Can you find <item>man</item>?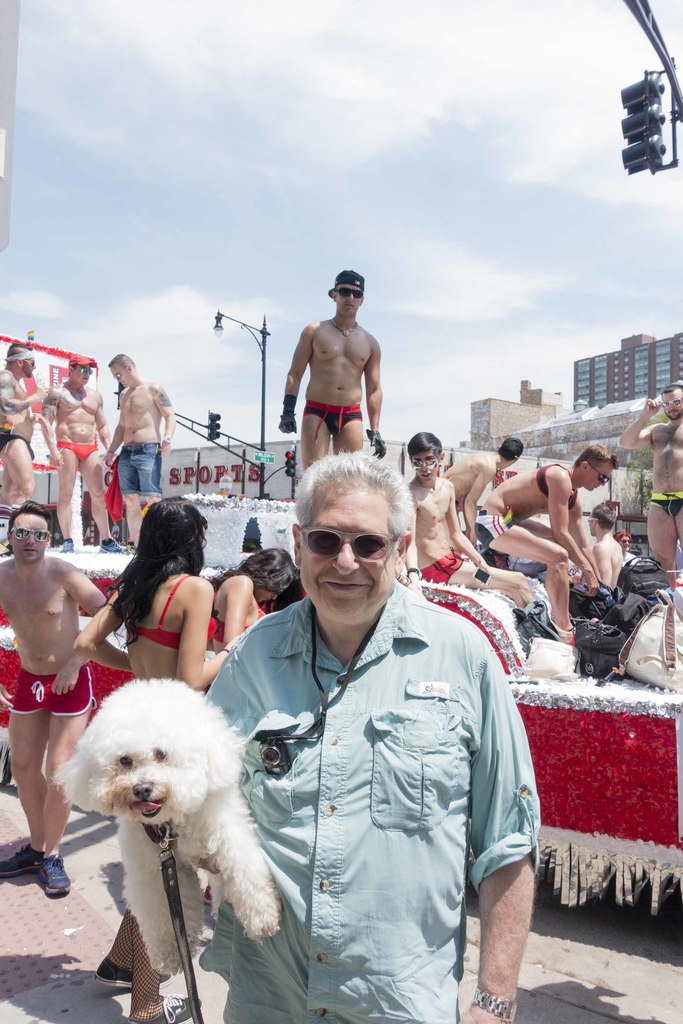
Yes, bounding box: {"x1": 611, "y1": 376, "x2": 682, "y2": 581}.
